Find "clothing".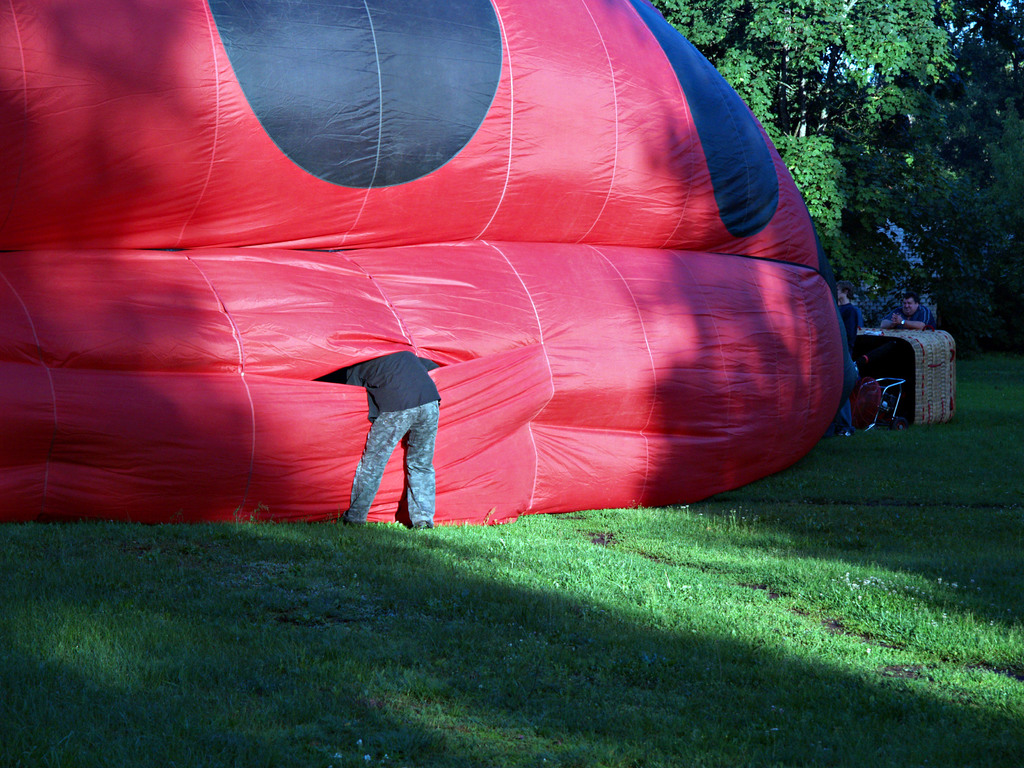
detection(893, 302, 932, 324).
